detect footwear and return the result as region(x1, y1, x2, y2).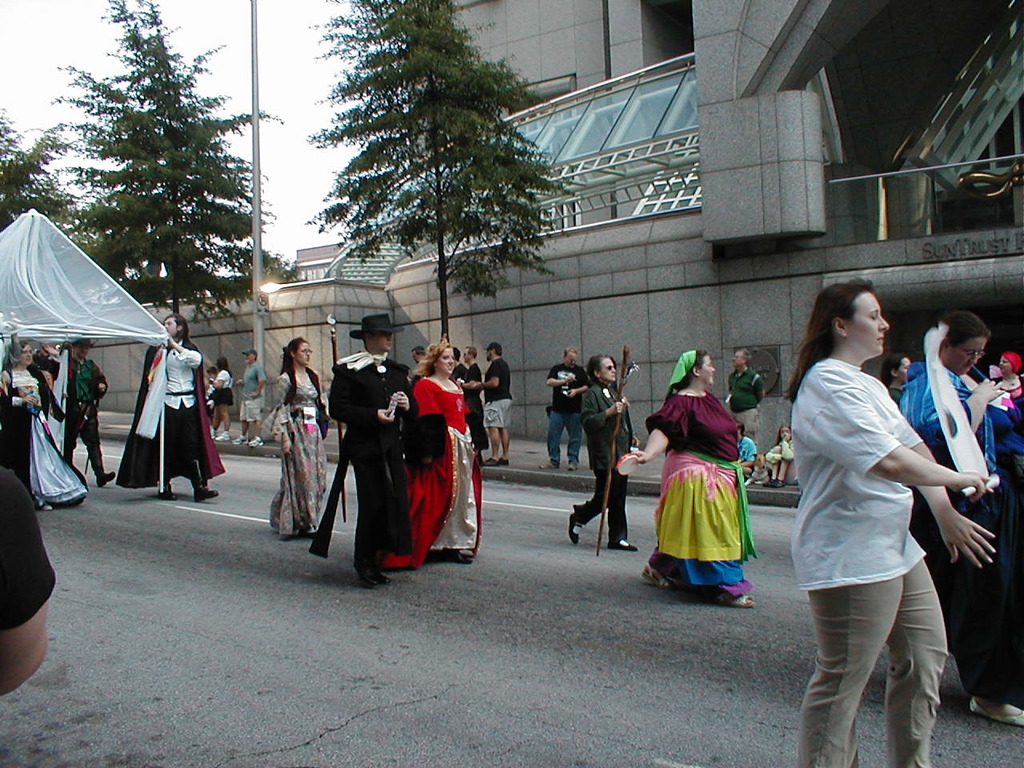
region(98, 471, 111, 487).
